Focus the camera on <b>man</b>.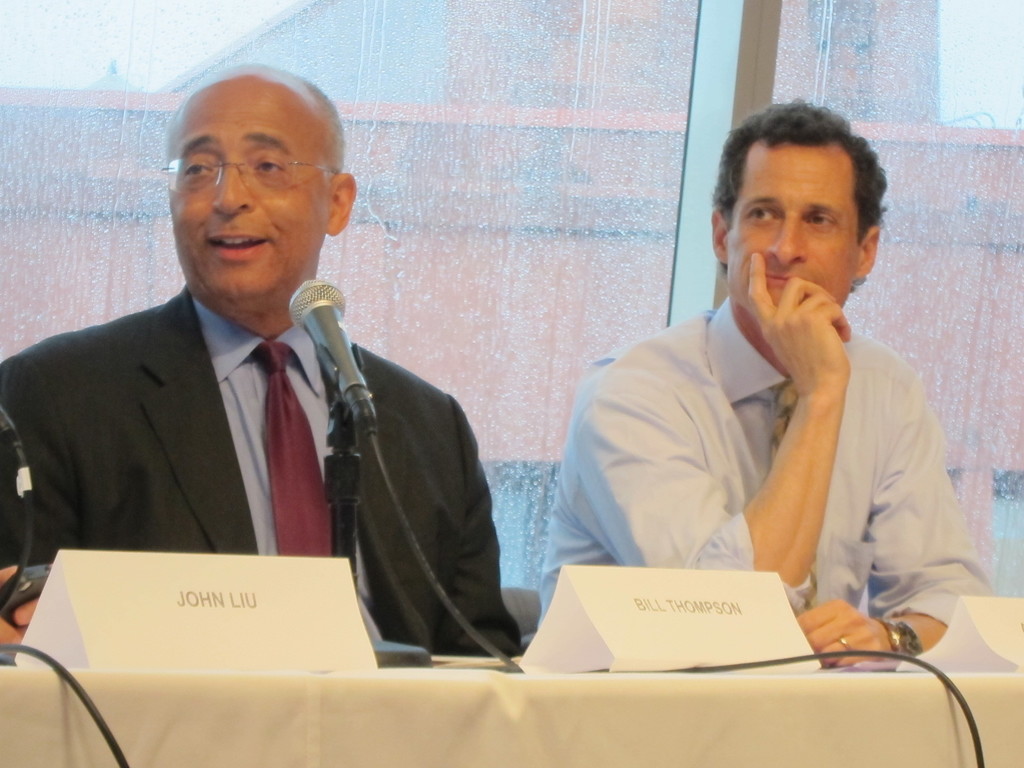
Focus region: bbox(545, 100, 1021, 668).
